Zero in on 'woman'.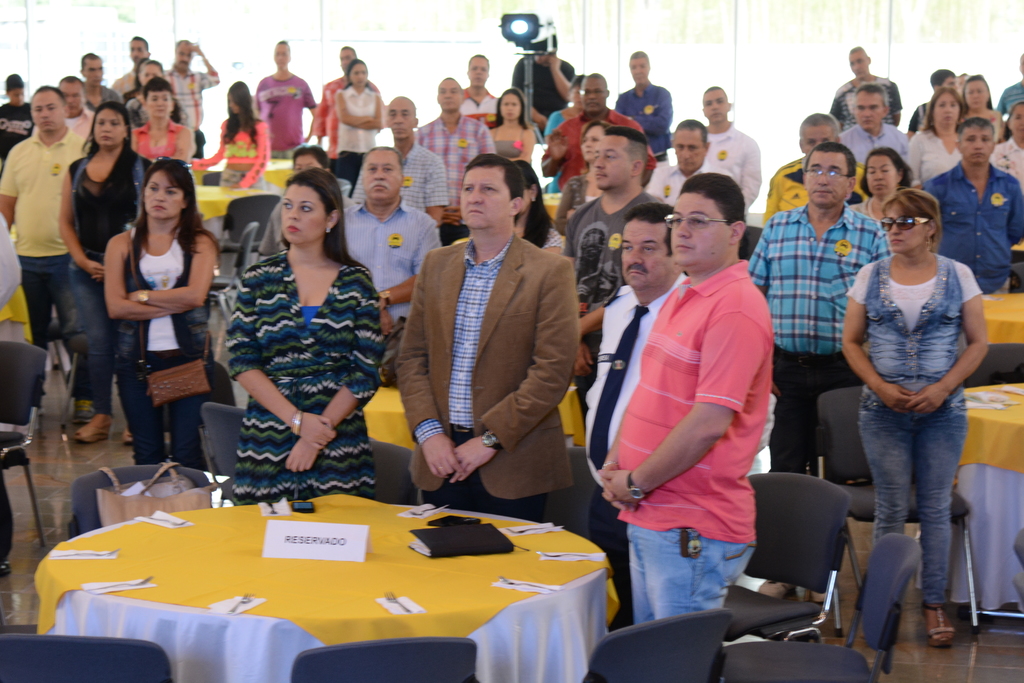
Zeroed in: {"x1": 488, "y1": 83, "x2": 532, "y2": 173}.
